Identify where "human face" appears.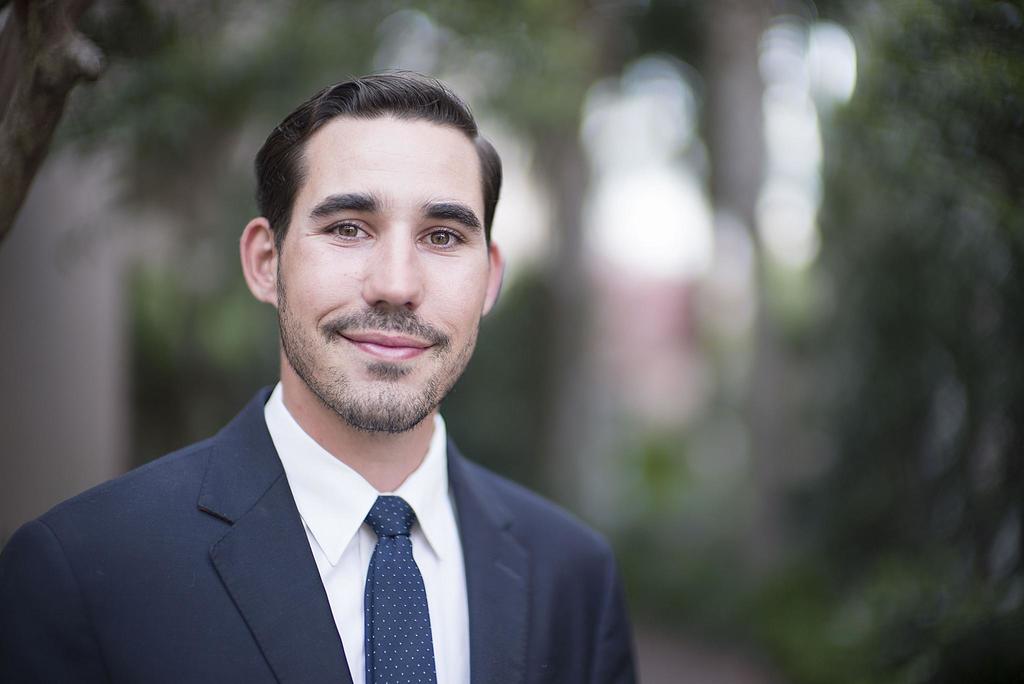
Appears at 276,145,484,428.
